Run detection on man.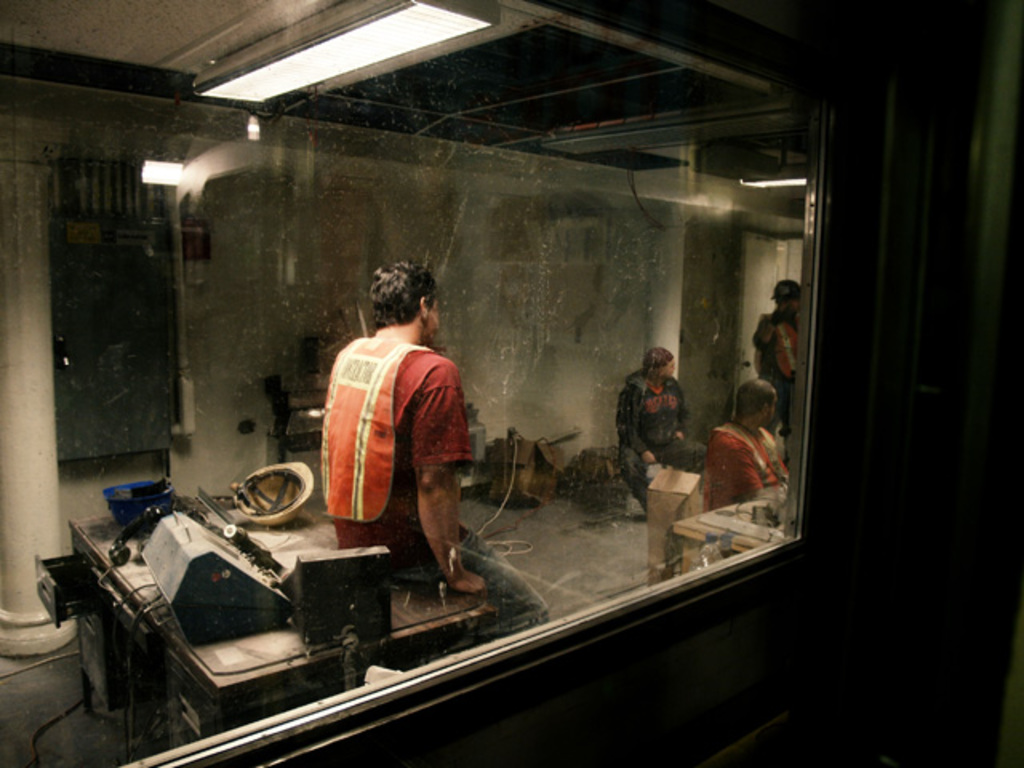
Result: 304 270 488 603.
